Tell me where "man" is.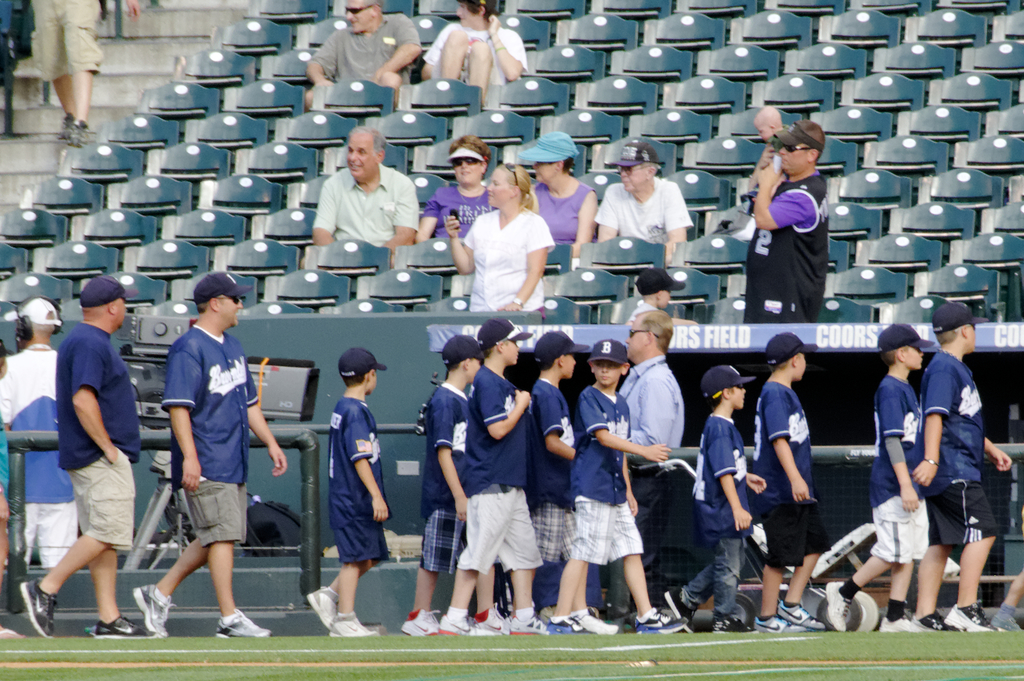
"man" is at 598, 131, 692, 262.
